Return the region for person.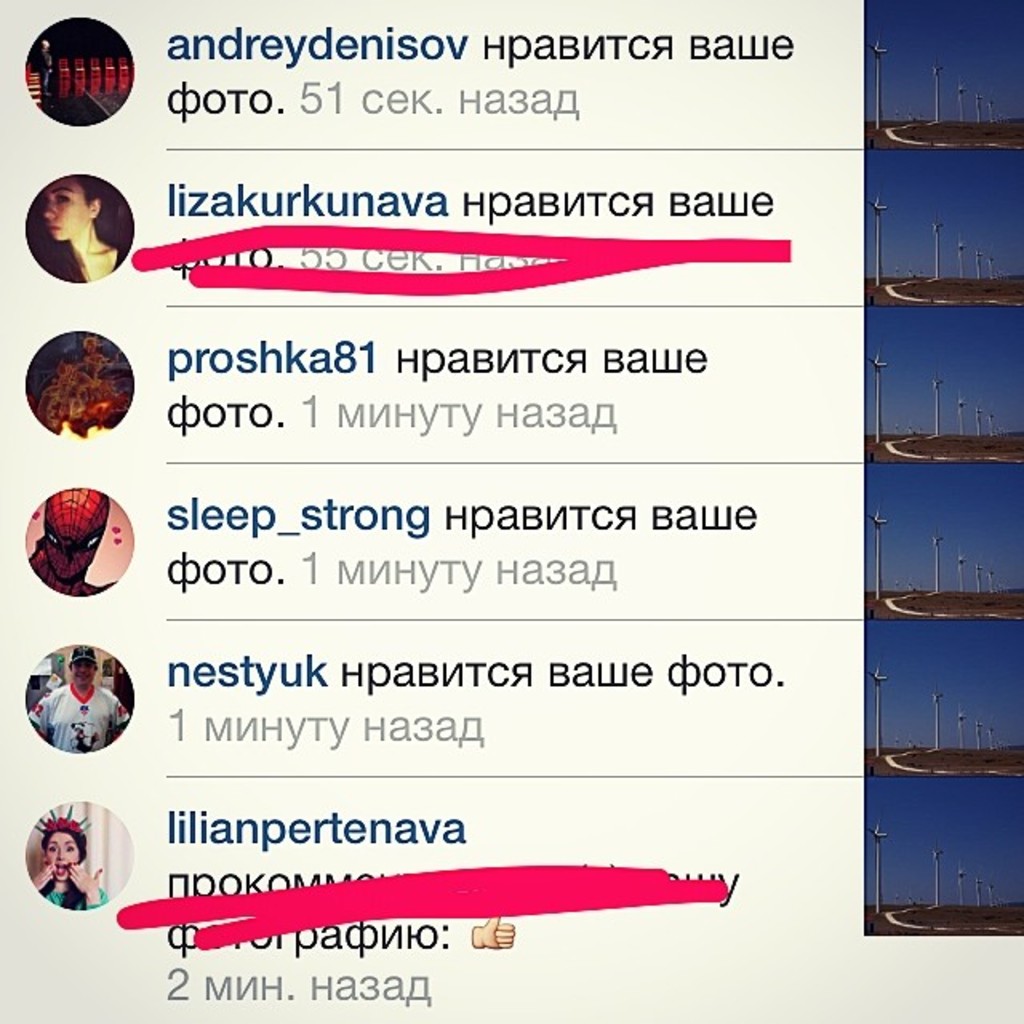
crop(27, 798, 107, 909).
